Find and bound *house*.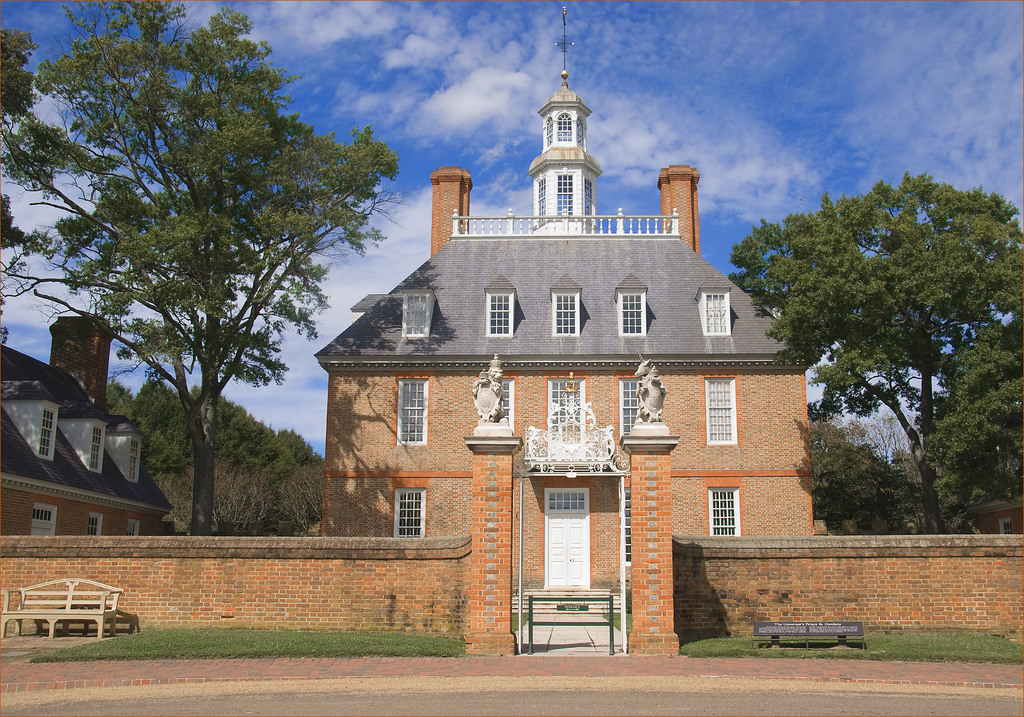
Bound: locate(307, 0, 810, 625).
